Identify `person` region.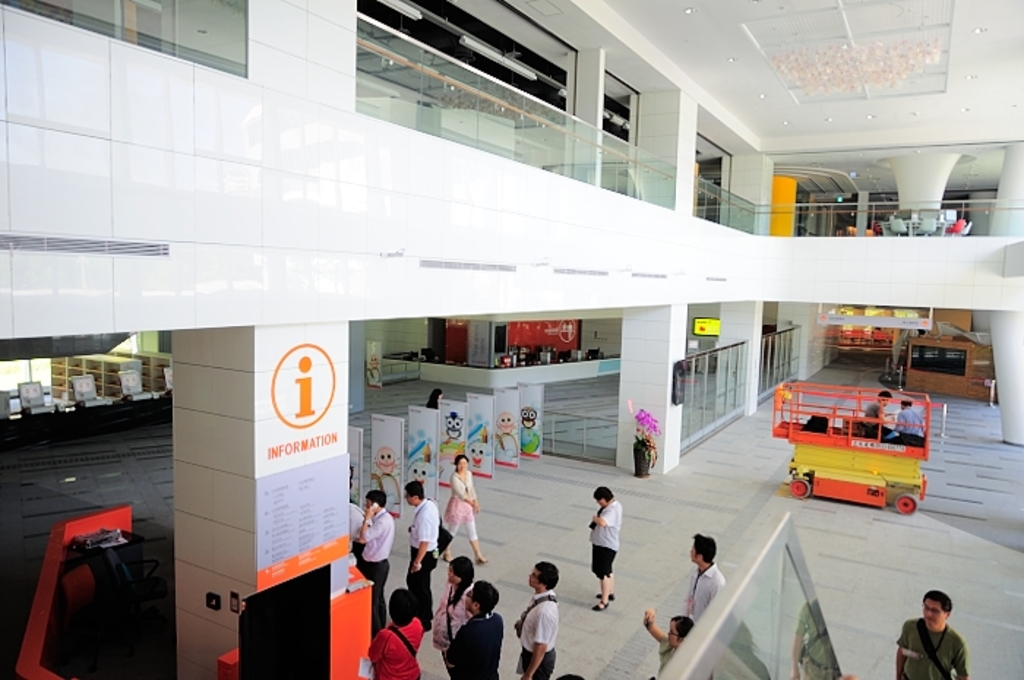
Region: detection(588, 487, 638, 610).
